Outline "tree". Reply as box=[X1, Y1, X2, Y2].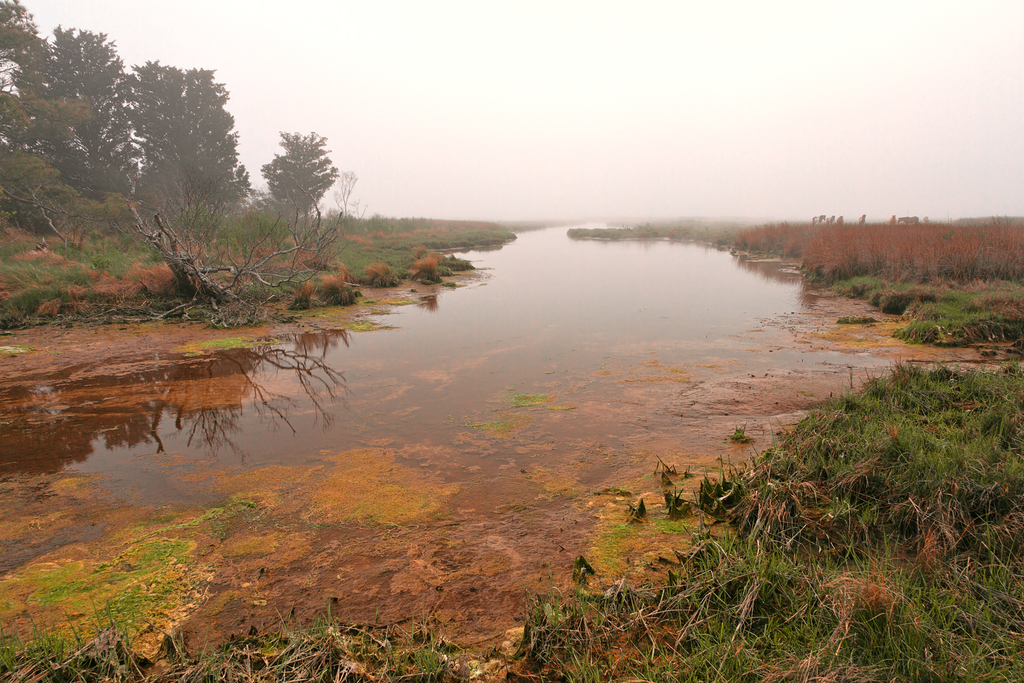
box=[268, 124, 339, 218].
